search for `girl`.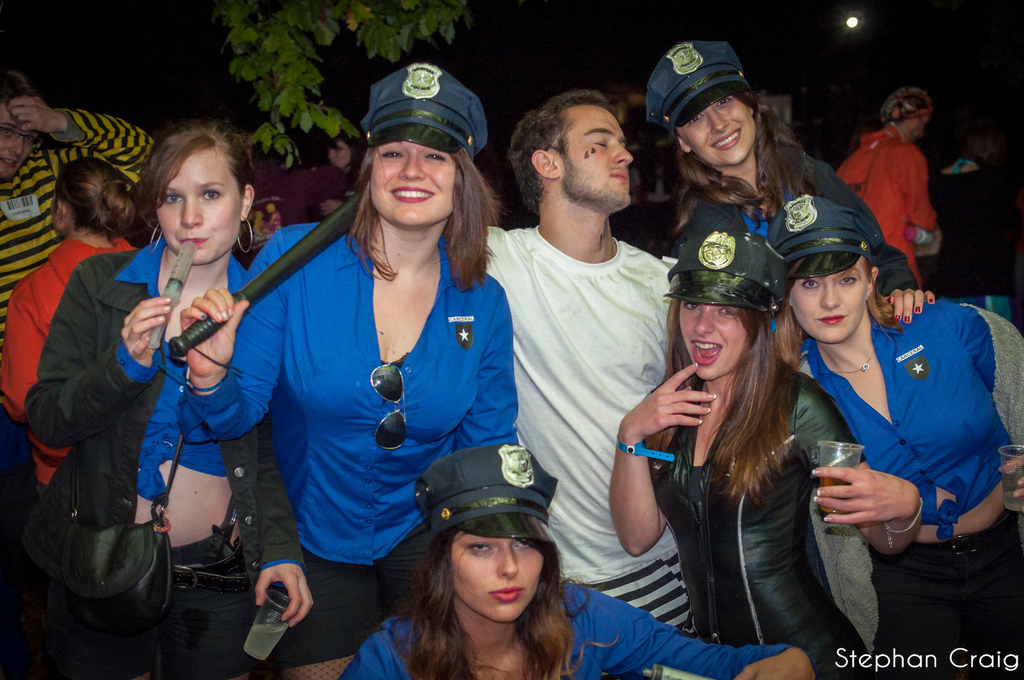
Found at 651 40 936 323.
